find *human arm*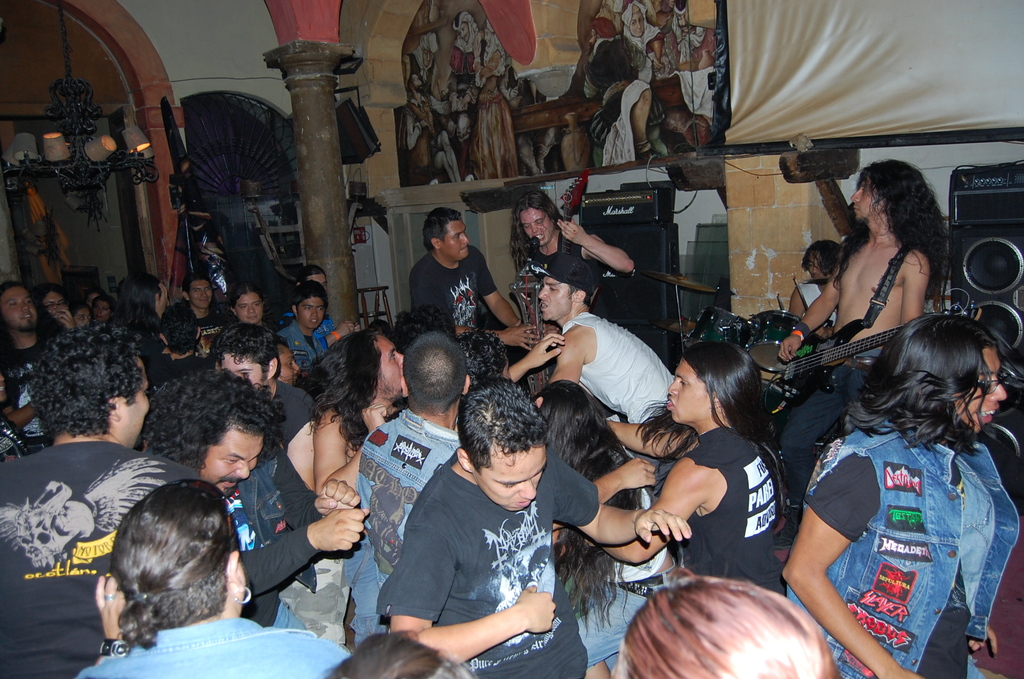
bbox=(504, 327, 568, 385)
